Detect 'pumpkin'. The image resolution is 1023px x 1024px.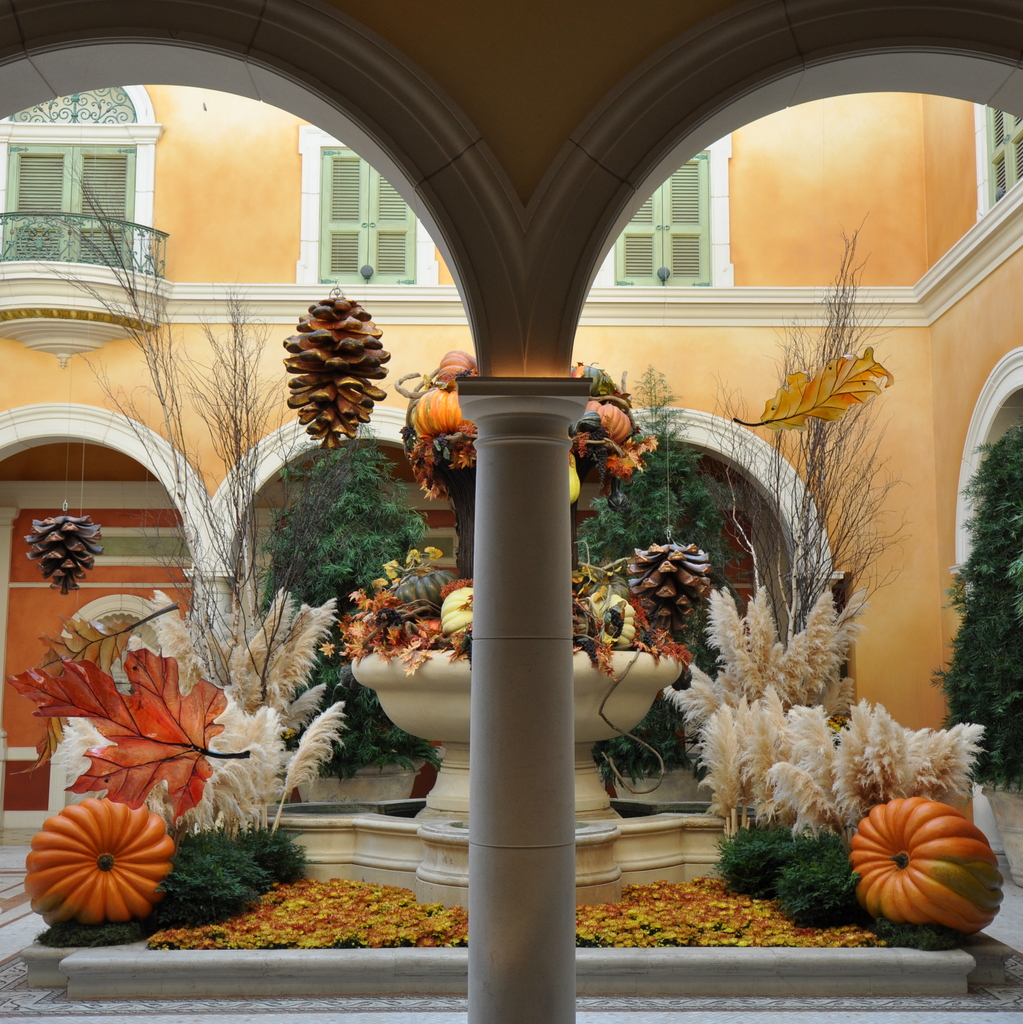
locate(850, 797, 1004, 944).
